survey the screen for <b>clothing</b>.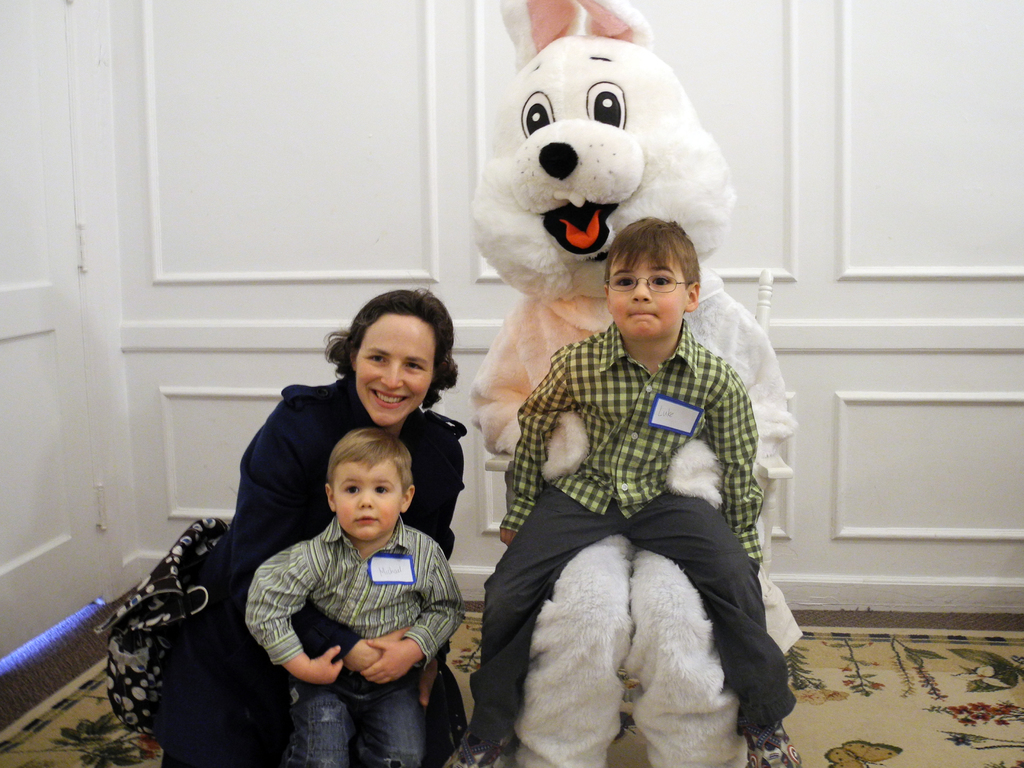
Survey found: (177, 368, 453, 766).
